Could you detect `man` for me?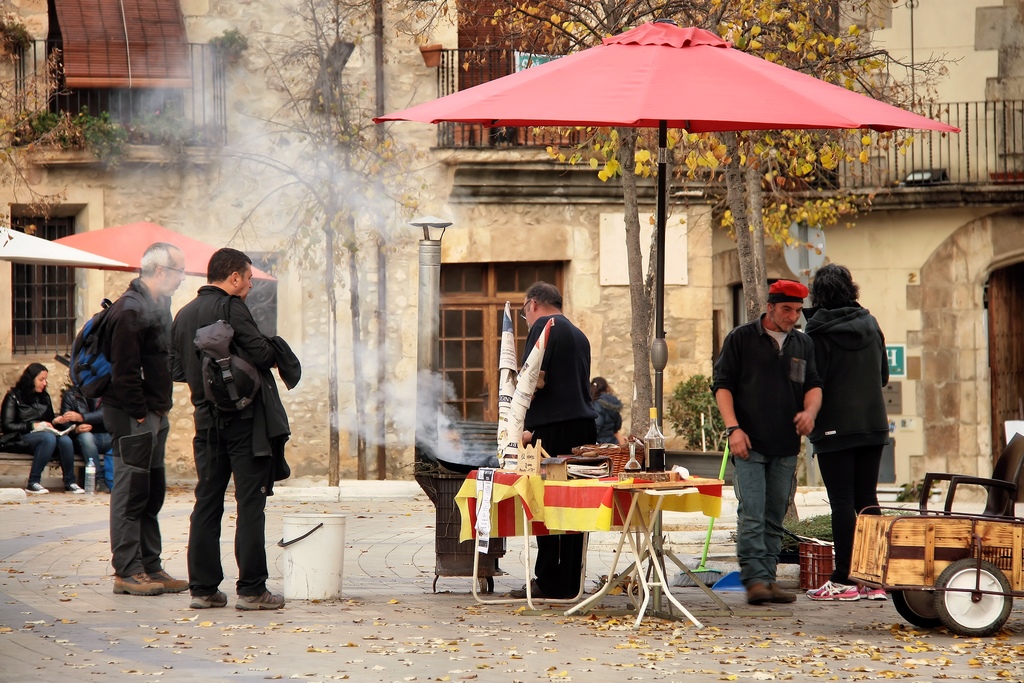
Detection result: x1=504 y1=282 x2=597 y2=603.
